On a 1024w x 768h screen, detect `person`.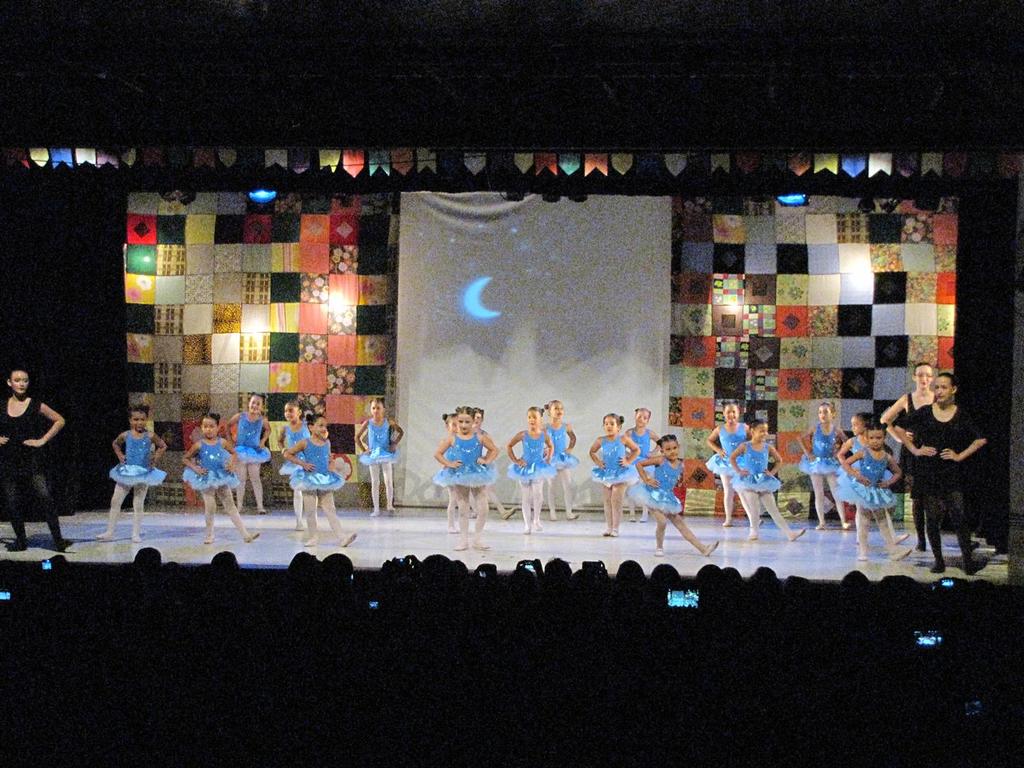
crop(802, 401, 846, 533).
